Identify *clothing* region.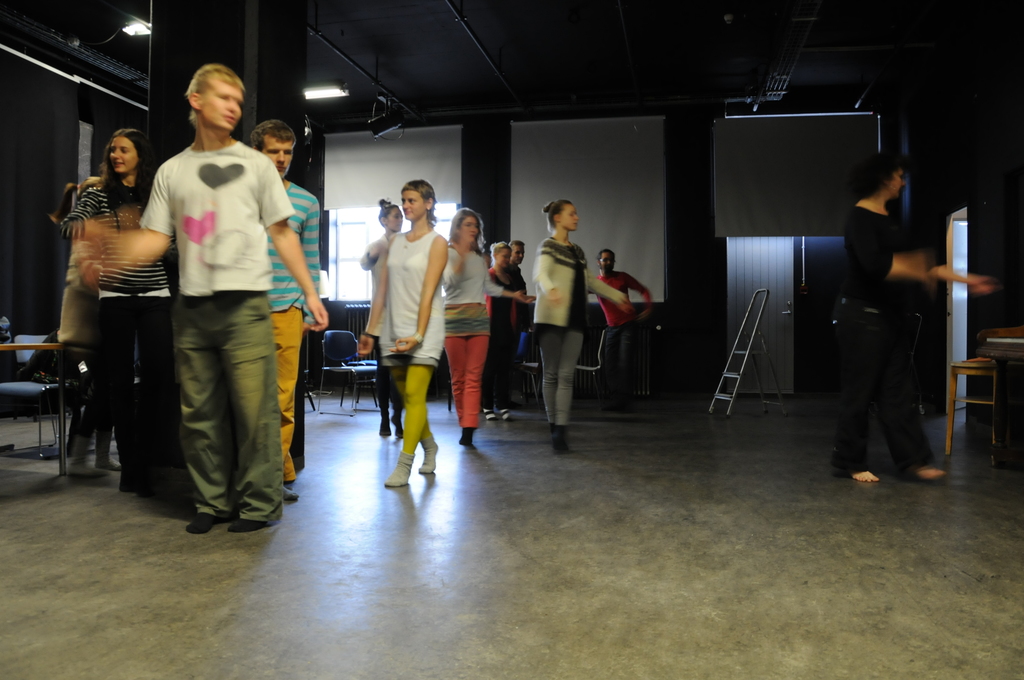
Region: 65,168,177,476.
